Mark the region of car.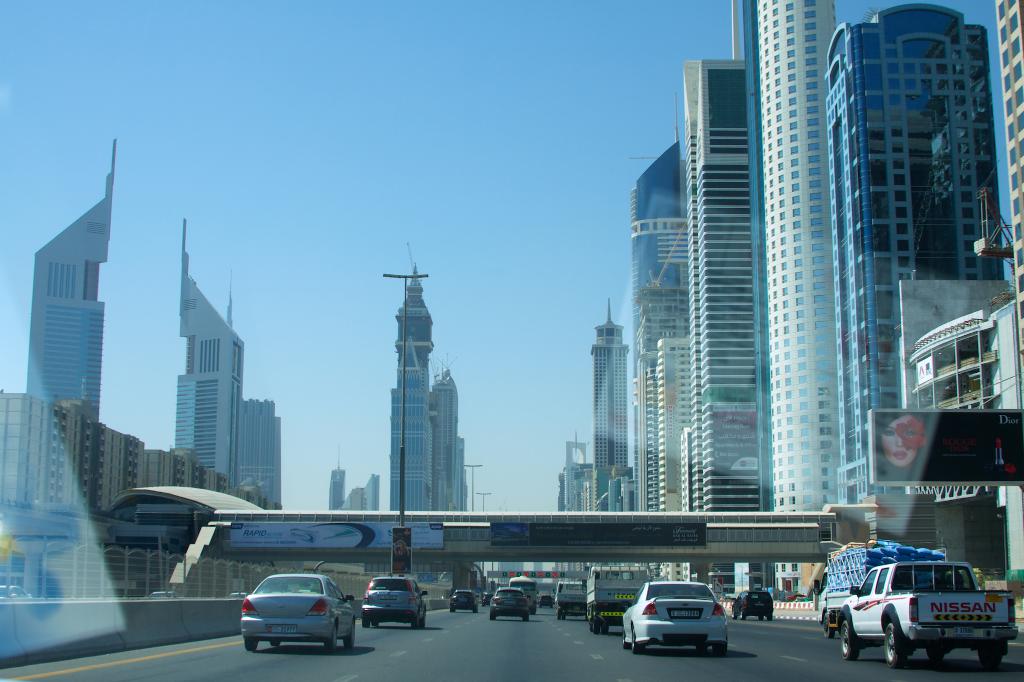
Region: l=786, t=592, r=808, b=601.
